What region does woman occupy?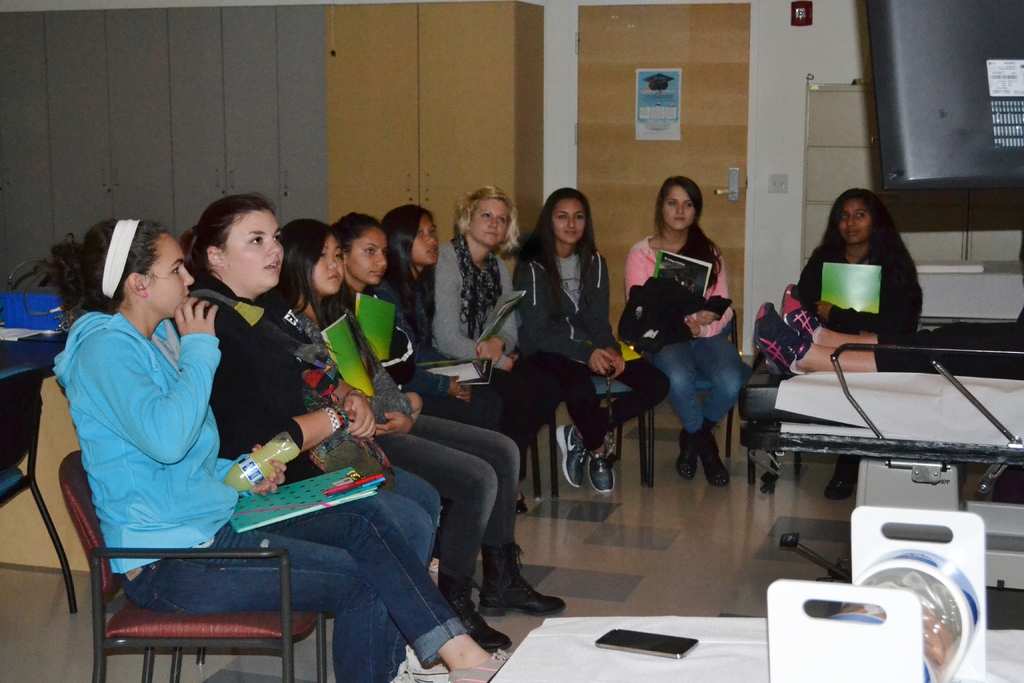
<box>622,176,747,488</box>.
